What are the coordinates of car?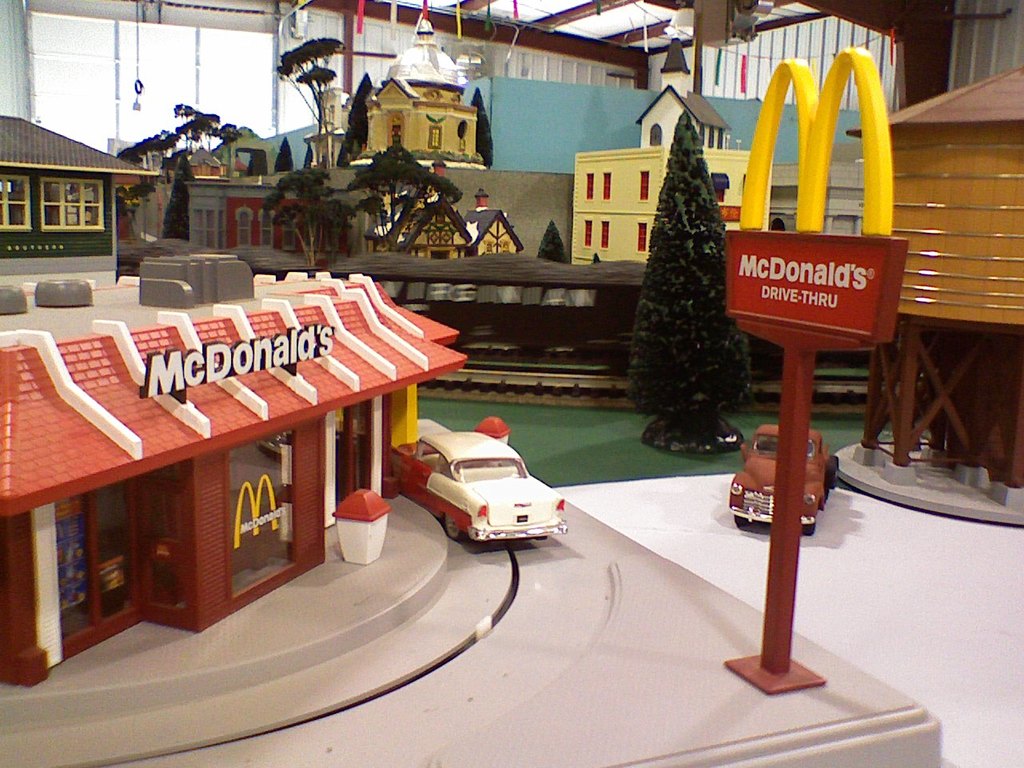
x1=726 y1=422 x2=838 y2=536.
